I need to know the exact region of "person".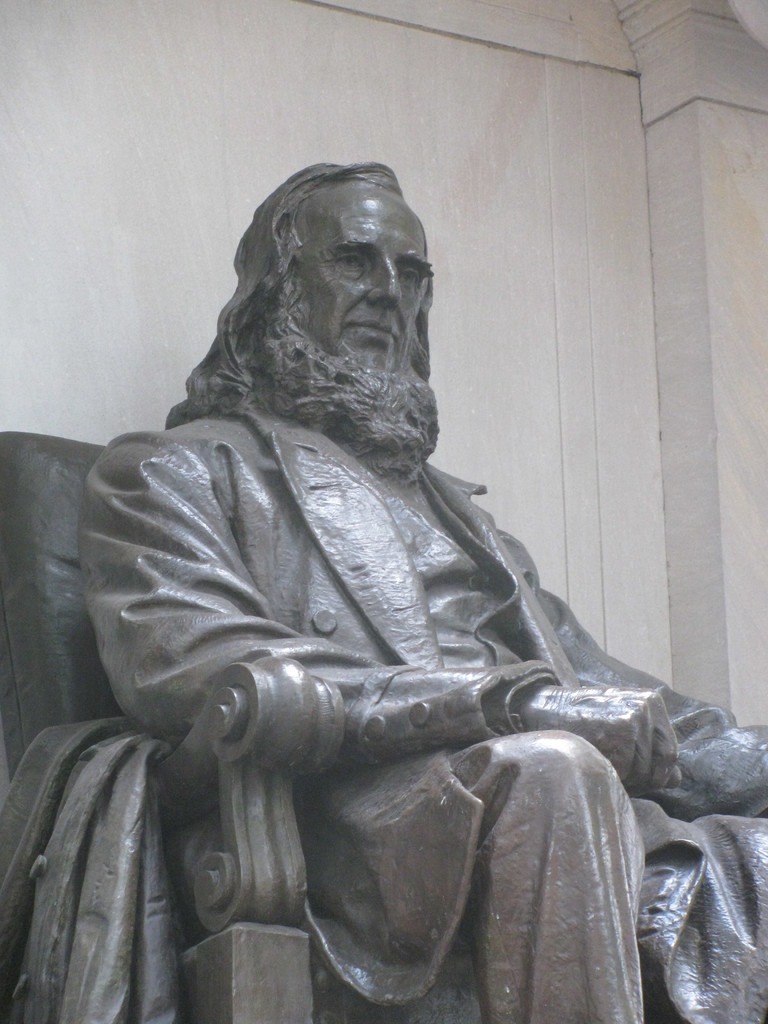
Region: 72 150 767 1023.
